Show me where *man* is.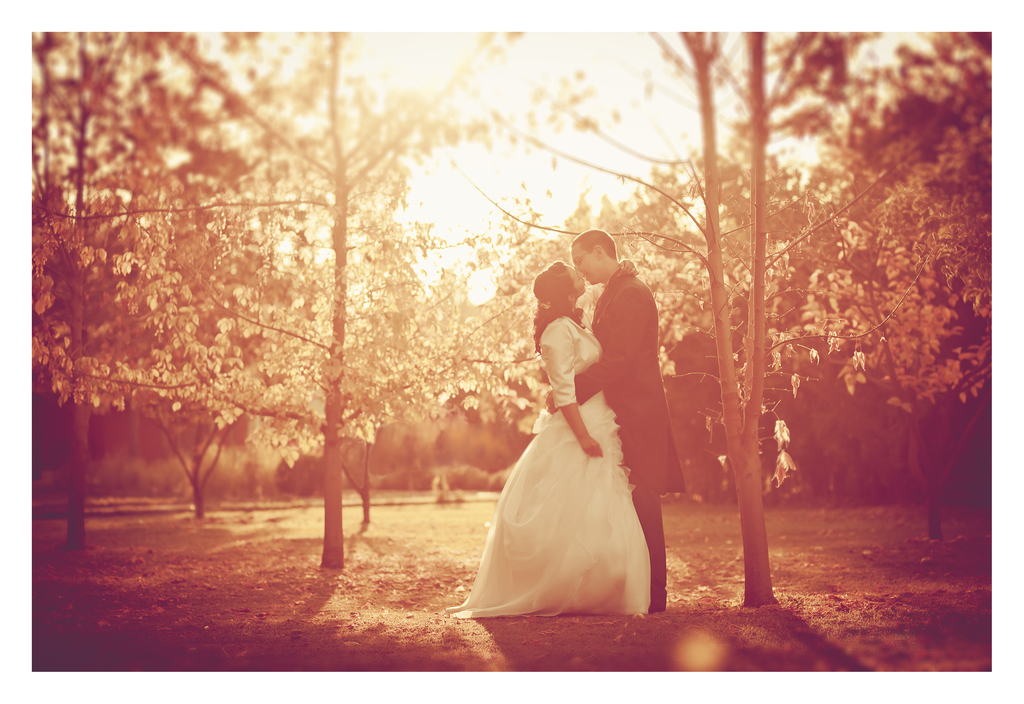
*man* is at locate(487, 209, 689, 611).
